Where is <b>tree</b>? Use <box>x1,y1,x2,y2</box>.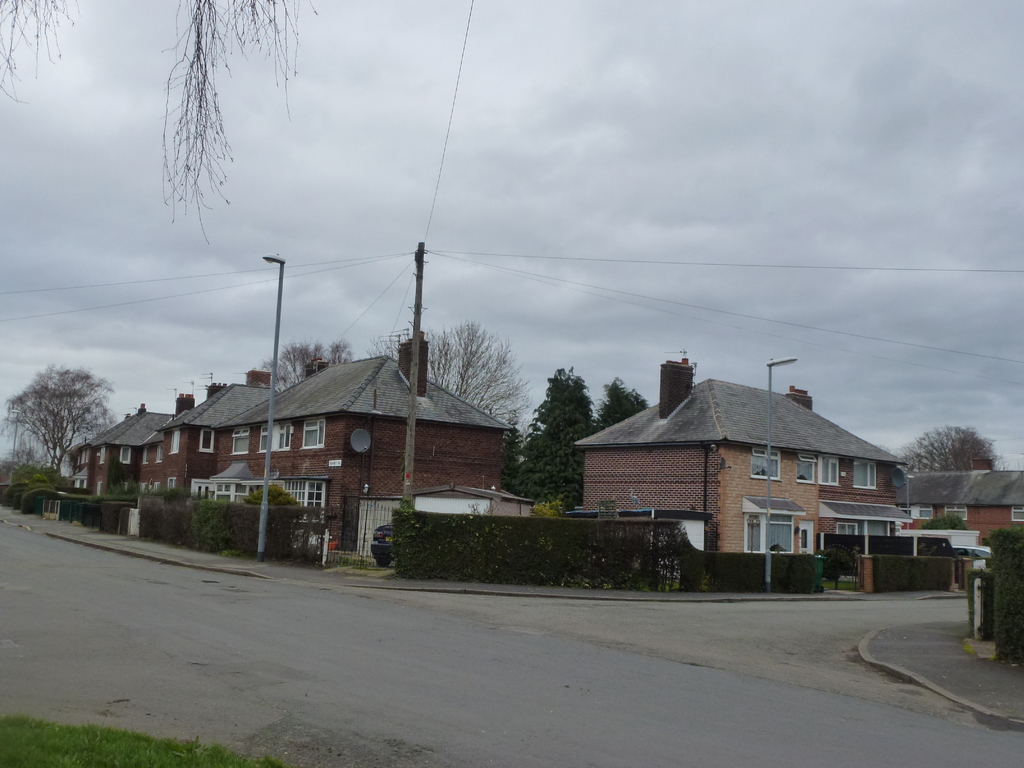
<box>153,0,318,241</box>.
